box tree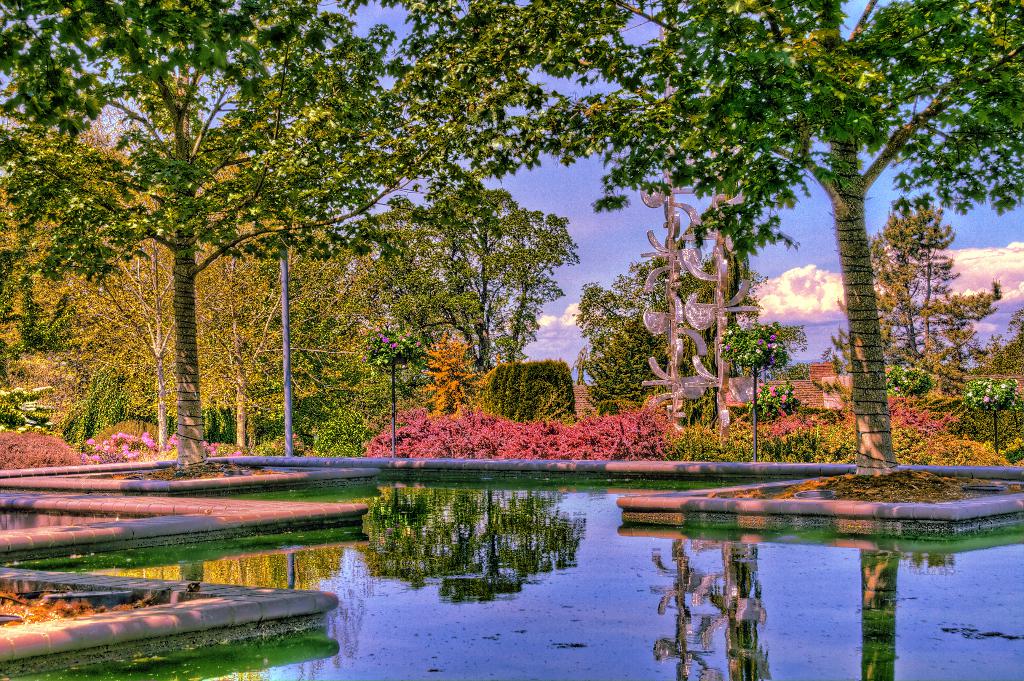
BBox(576, 249, 765, 413)
